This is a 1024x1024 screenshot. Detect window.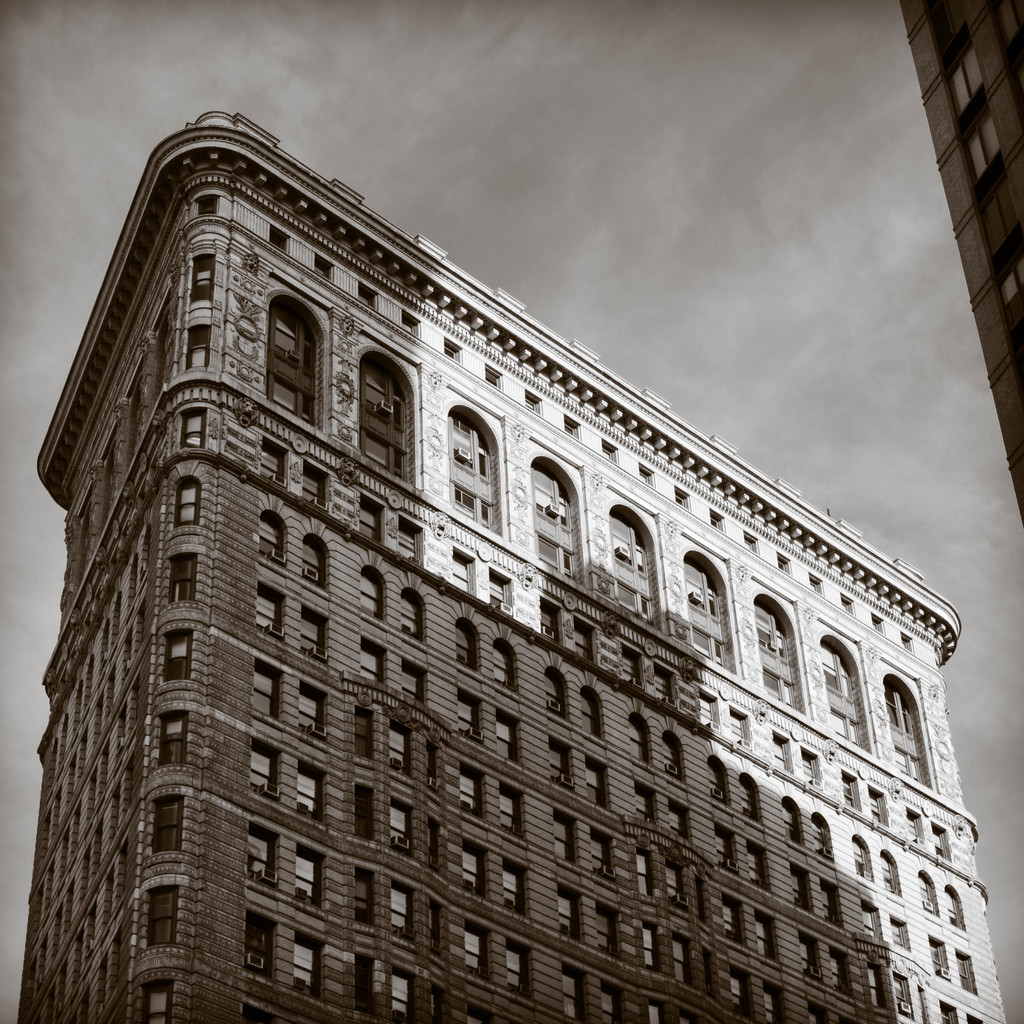
box=[942, 881, 963, 929].
